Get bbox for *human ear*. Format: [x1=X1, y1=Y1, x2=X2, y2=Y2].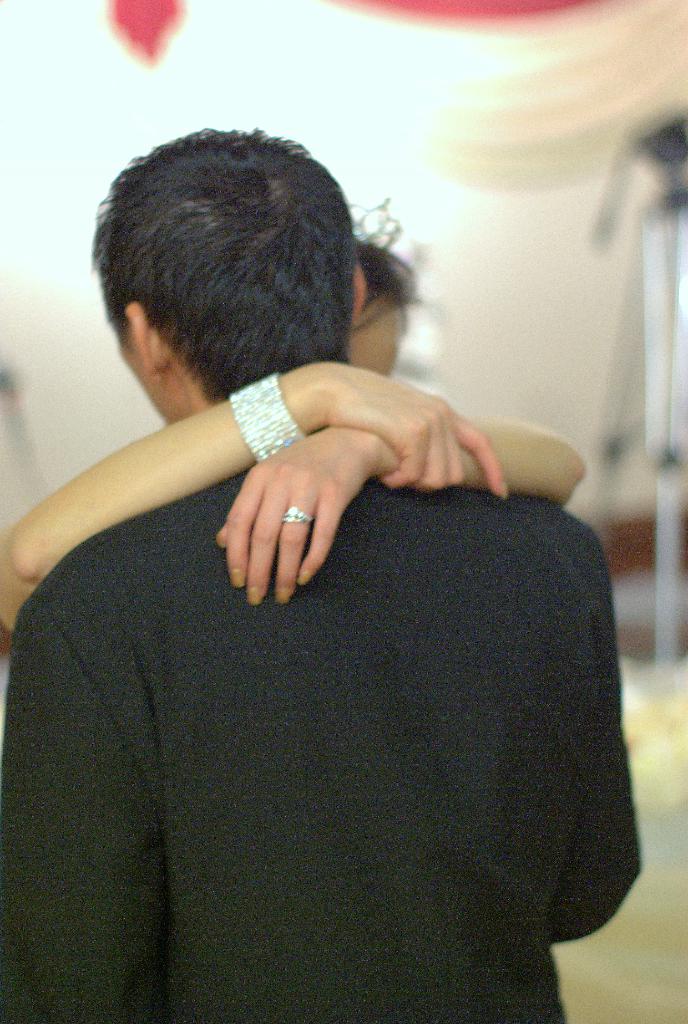
[x1=126, y1=304, x2=160, y2=384].
